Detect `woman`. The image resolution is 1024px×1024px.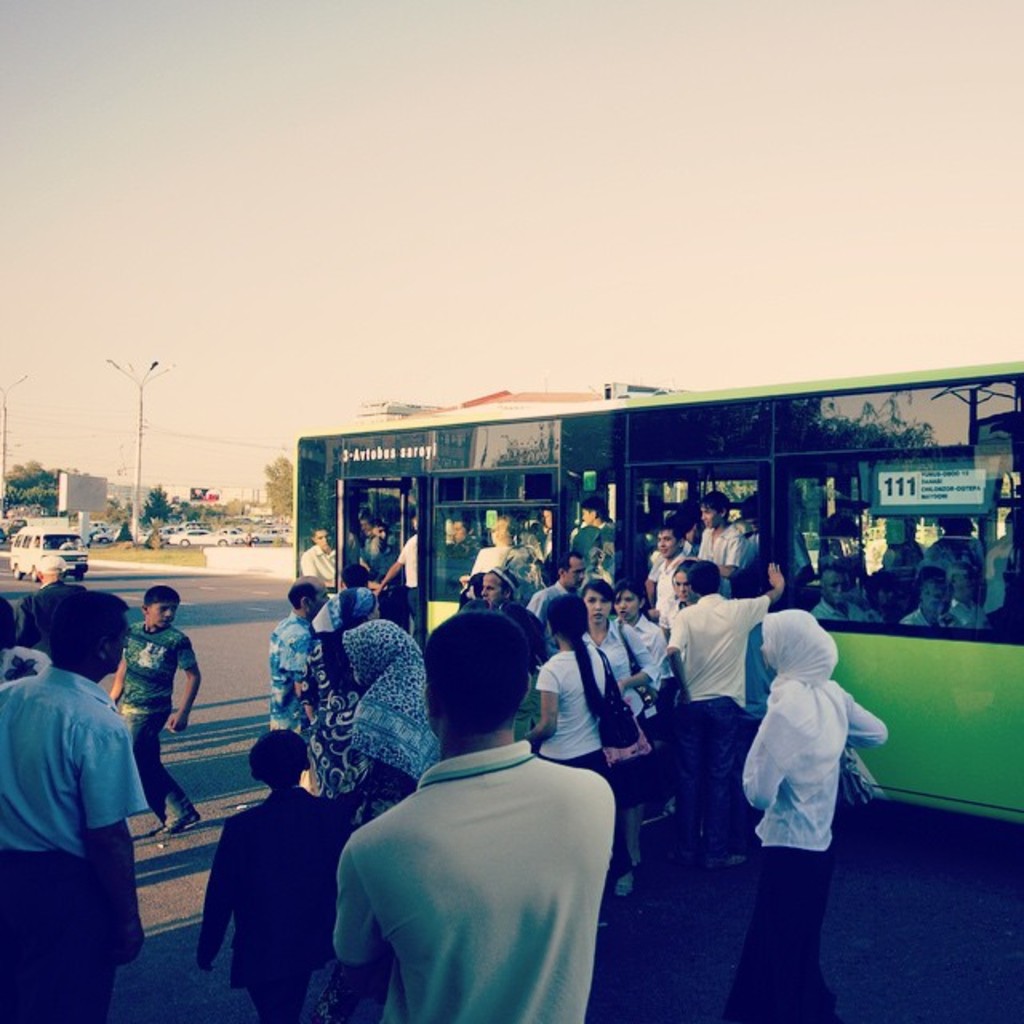
crop(581, 576, 662, 899).
